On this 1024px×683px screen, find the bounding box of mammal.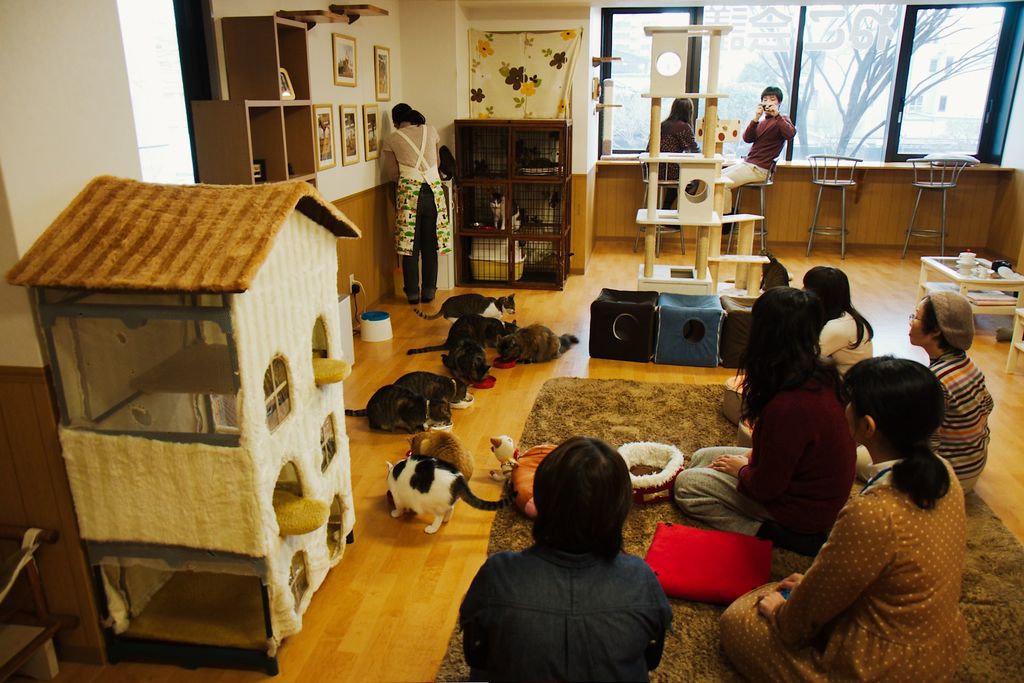
Bounding box: <bbox>643, 98, 706, 210</bbox>.
